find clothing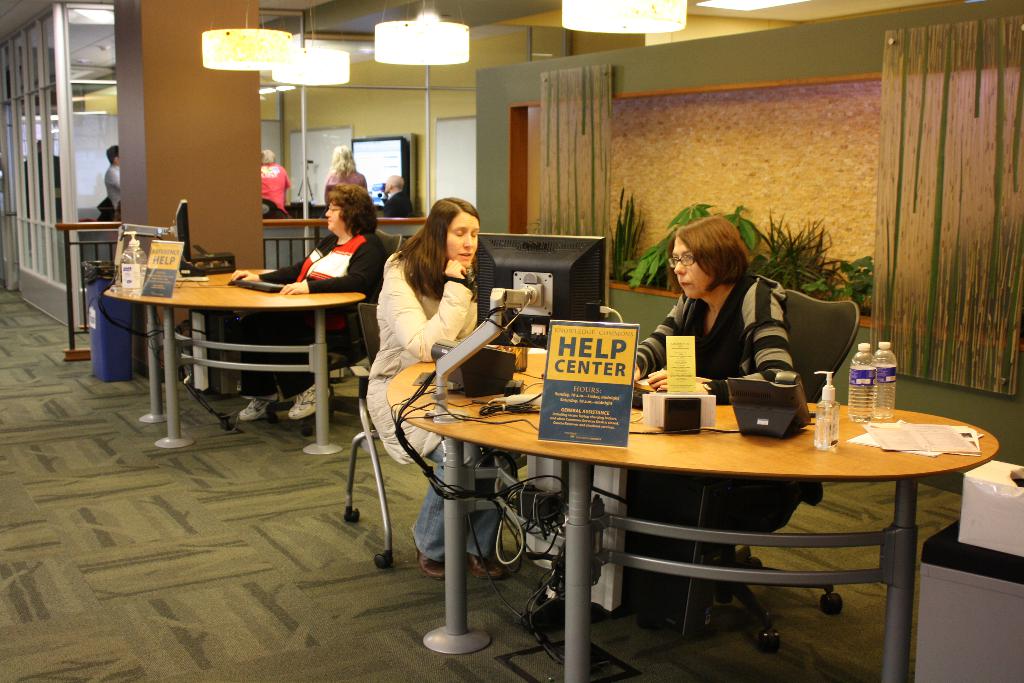
bbox=(355, 204, 509, 530)
